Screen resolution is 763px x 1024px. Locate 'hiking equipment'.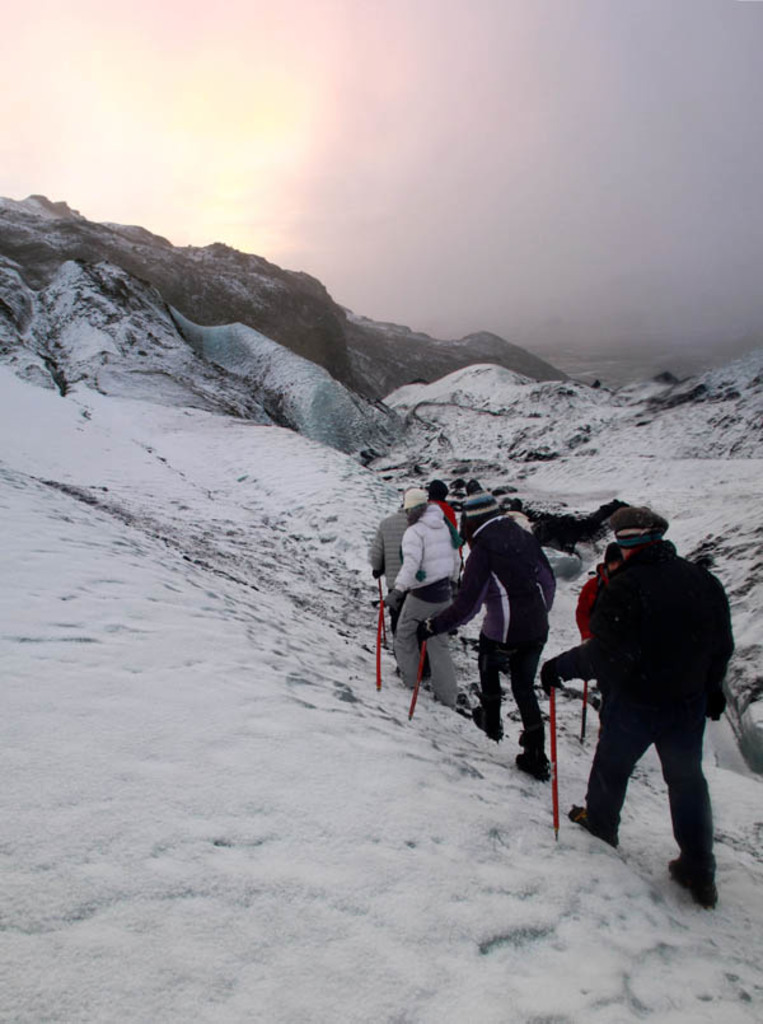
rect(373, 572, 389, 650).
